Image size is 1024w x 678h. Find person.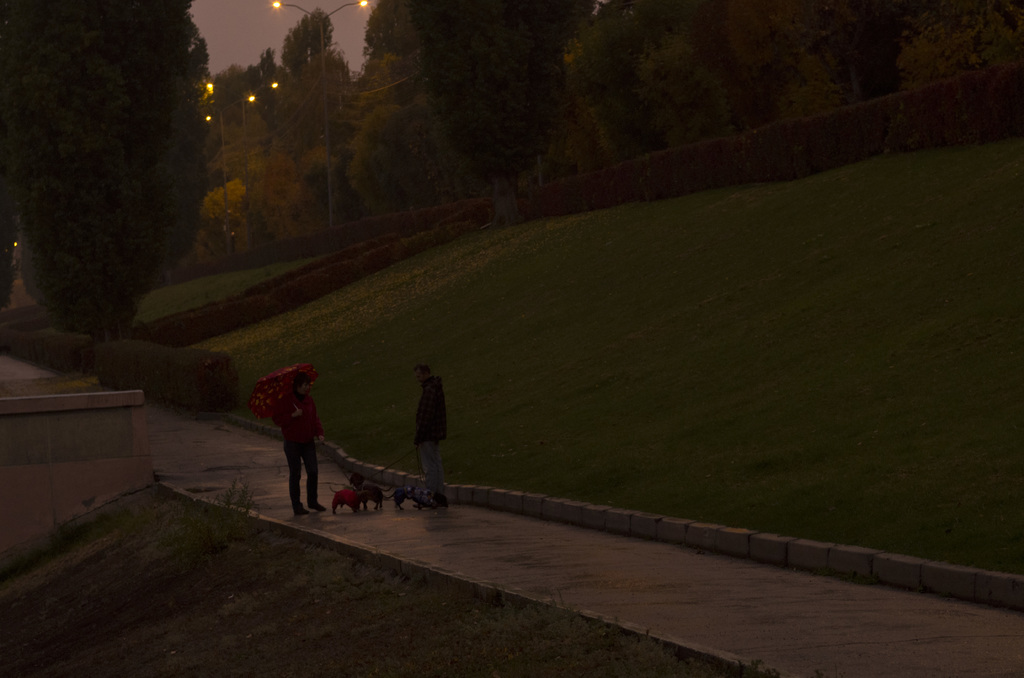
408/362/450/506.
